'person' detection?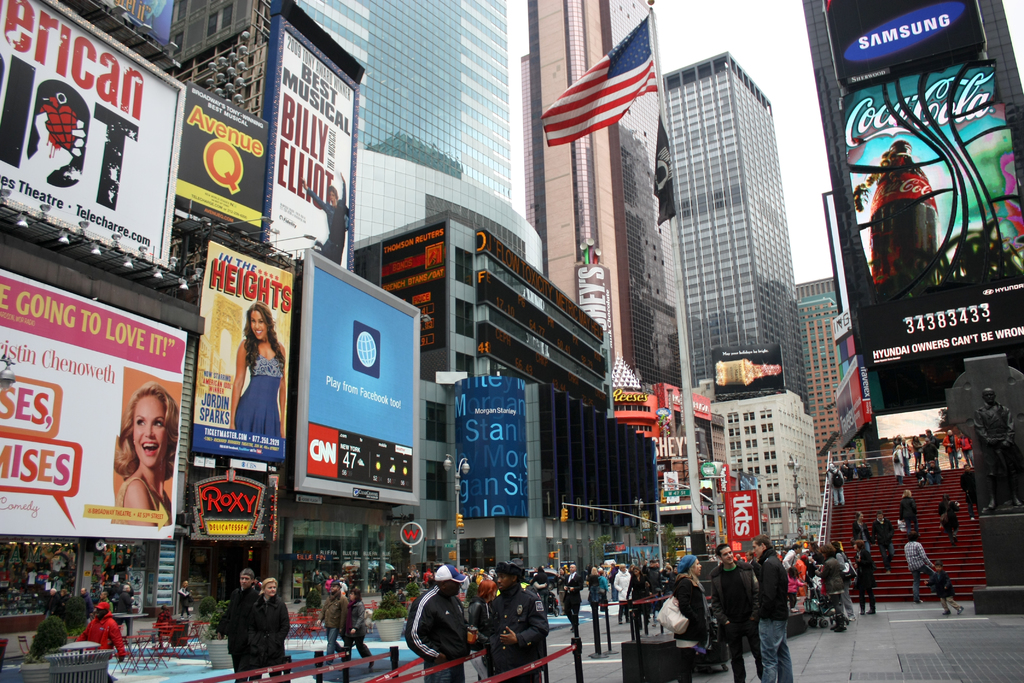
left=959, top=431, right=972, bottom=460
